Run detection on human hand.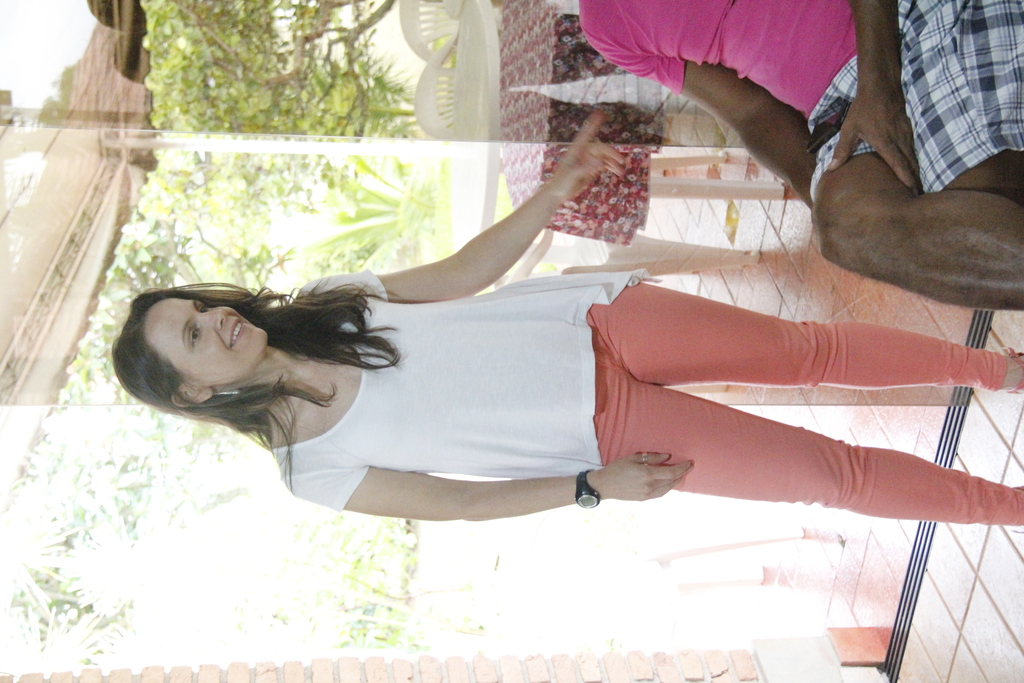
Result: [left=826, top=92, right=922, bottom=194].
